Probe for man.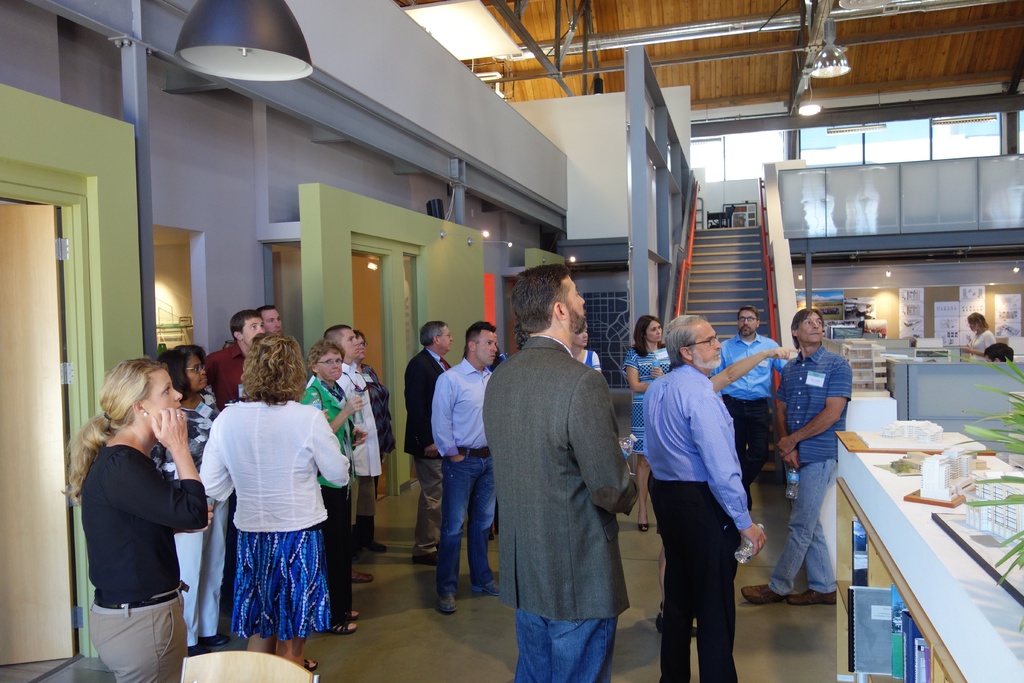
Probe result: left=322, top=324, right=373, bottom=583.
